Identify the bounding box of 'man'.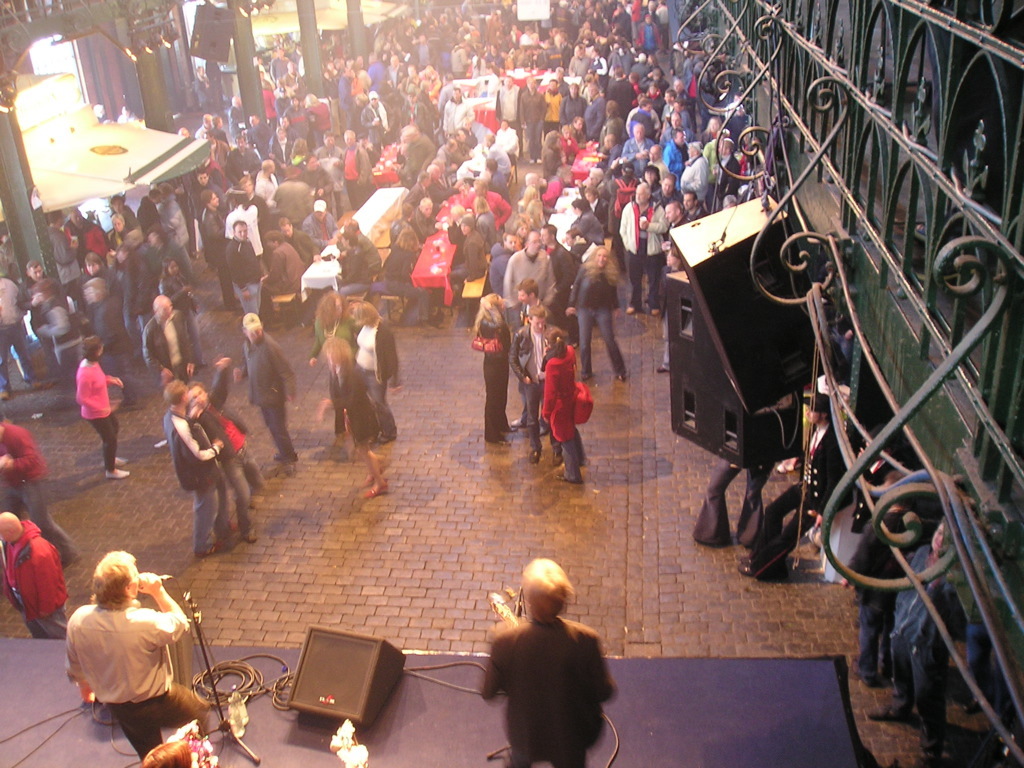
(156,381,251,556).
